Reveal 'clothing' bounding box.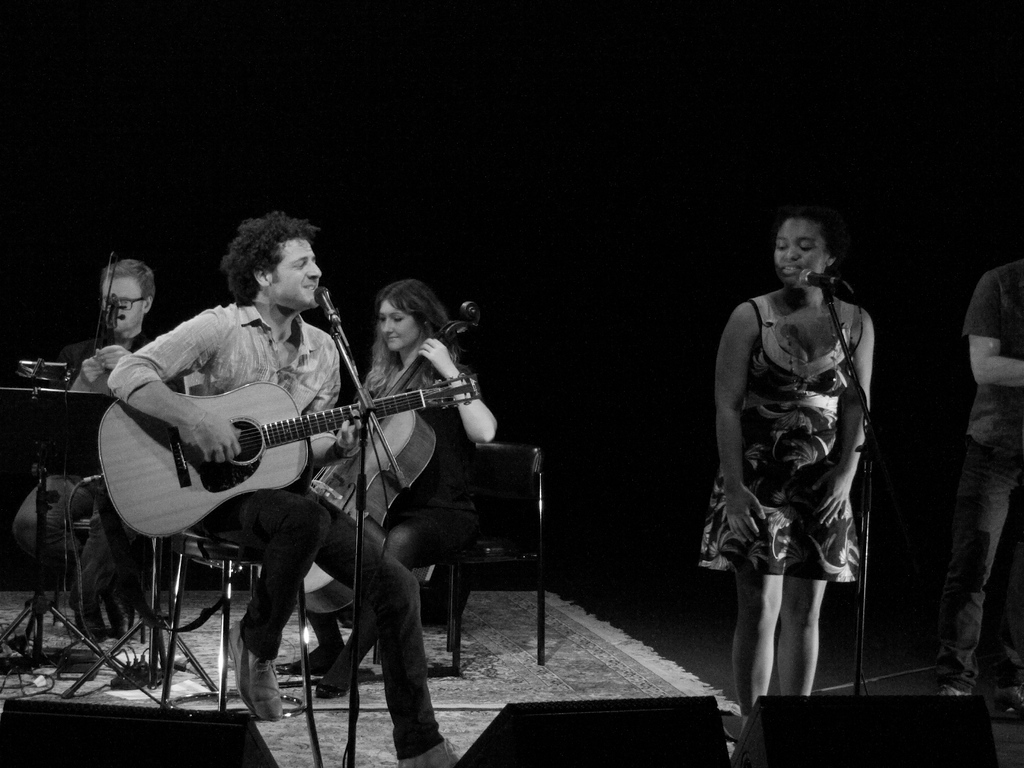
Revealed: 99/299/440/767.
